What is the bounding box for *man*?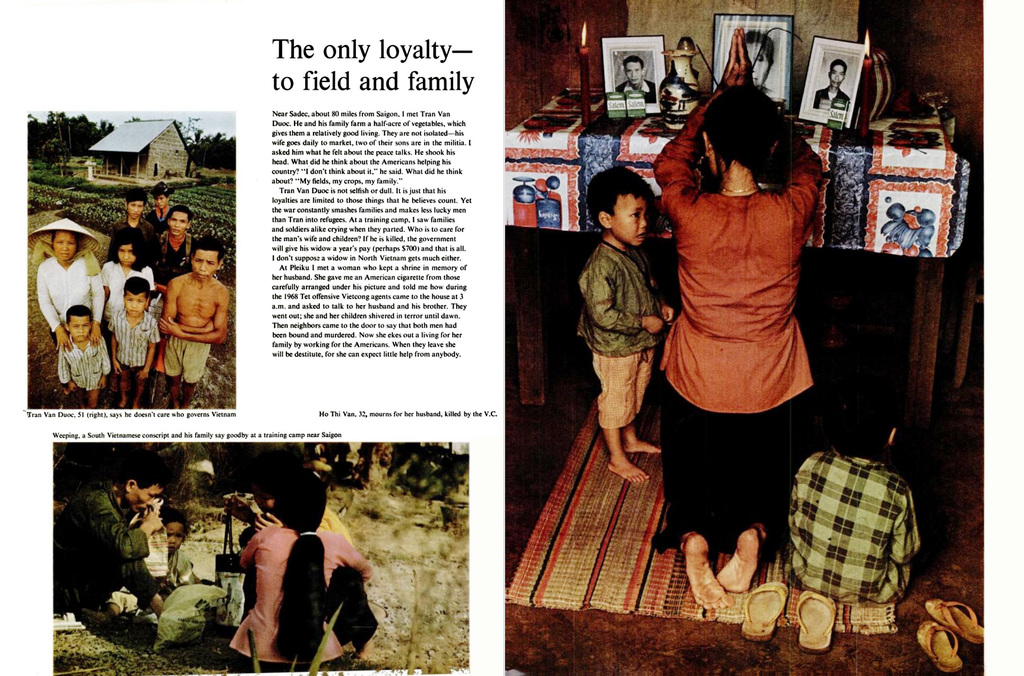
<region>613, 54, 657, 104</region>.
